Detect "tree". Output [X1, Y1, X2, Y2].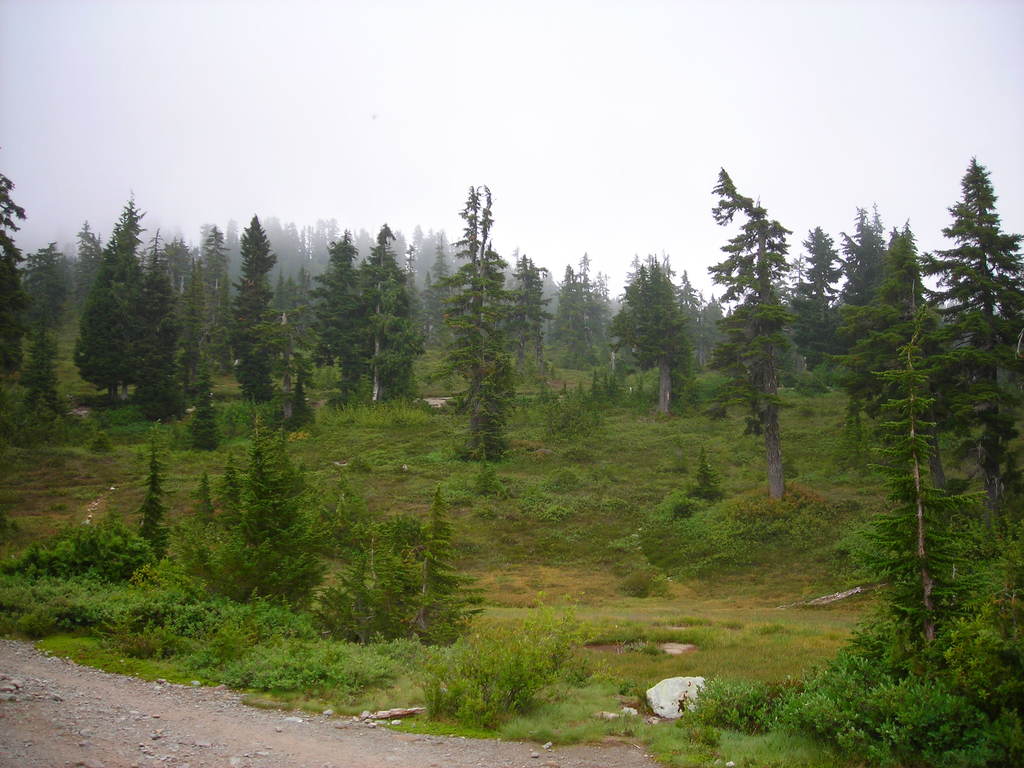
[449, 170, 514, 459].
